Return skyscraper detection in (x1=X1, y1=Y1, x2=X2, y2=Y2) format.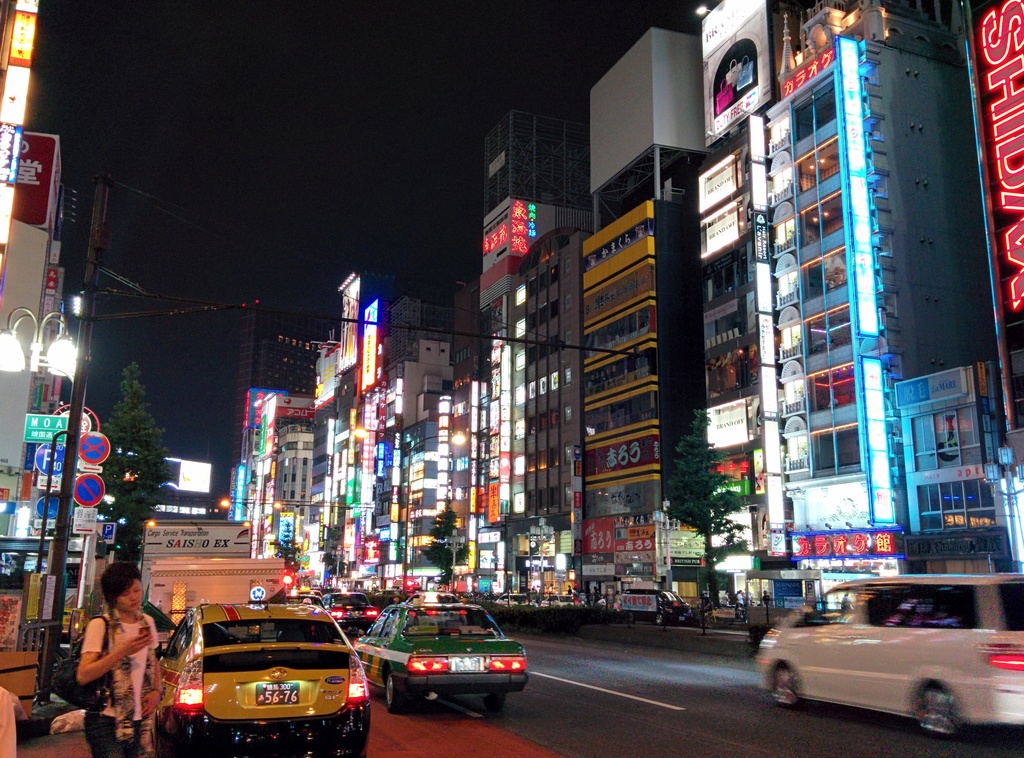
(x1=338, y1=295, x2=385, y2=589).
